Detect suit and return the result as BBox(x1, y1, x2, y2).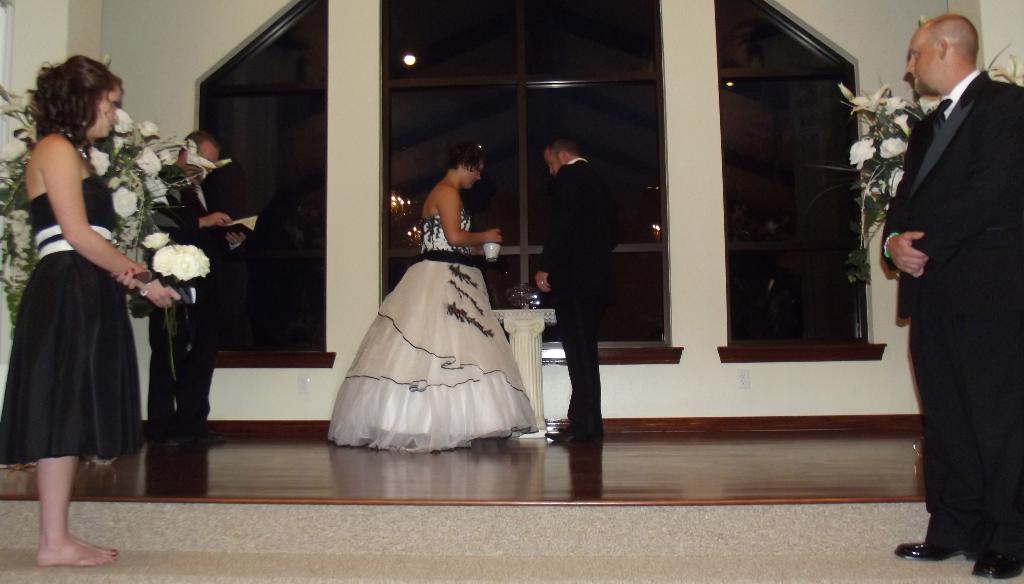
BBox(539, 153, 630, 416).
